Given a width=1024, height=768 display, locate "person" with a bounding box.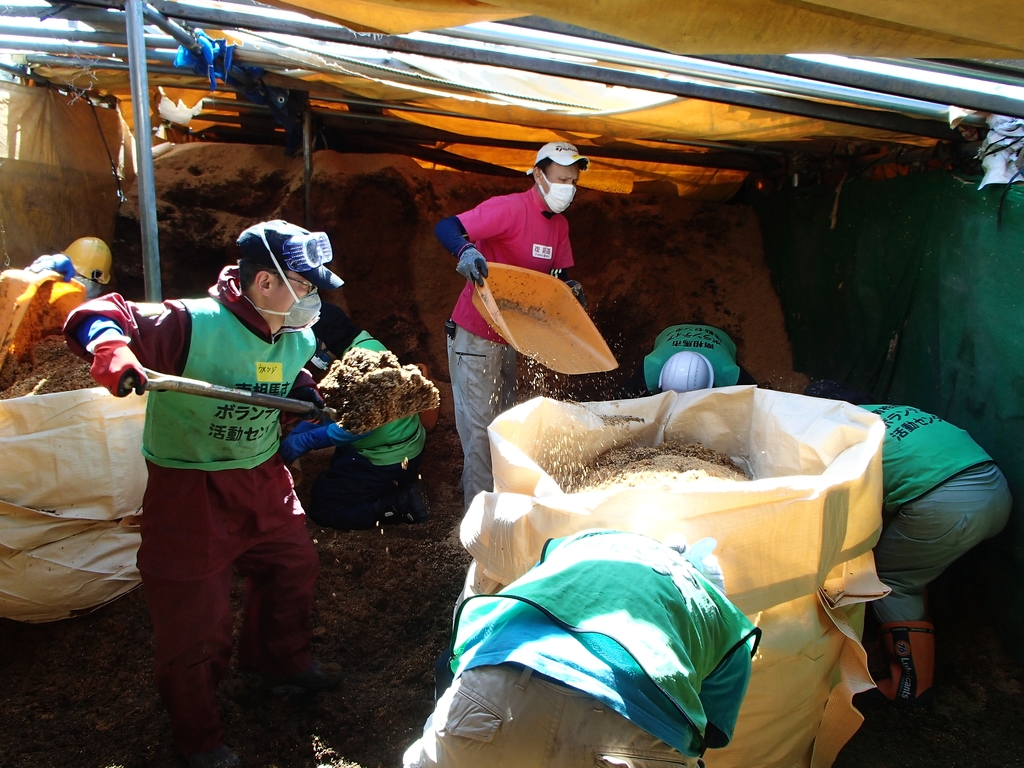
Located: bbox=[397, 529, 760, 767].
